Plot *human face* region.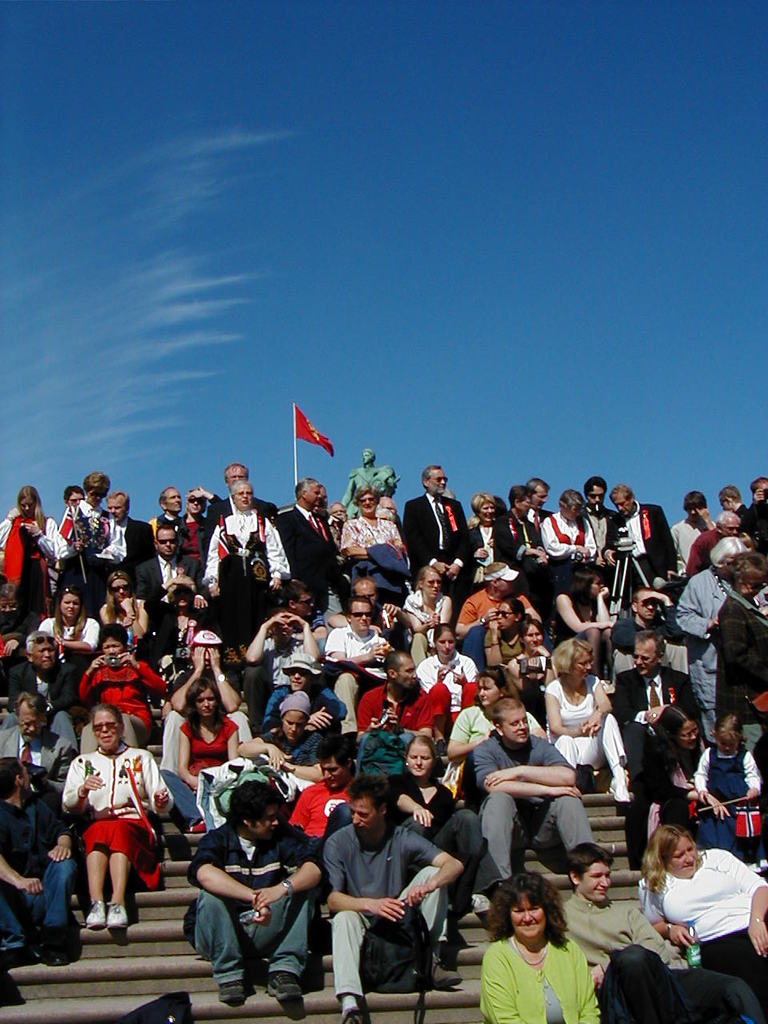
Plotted at 494:579:515:597.
